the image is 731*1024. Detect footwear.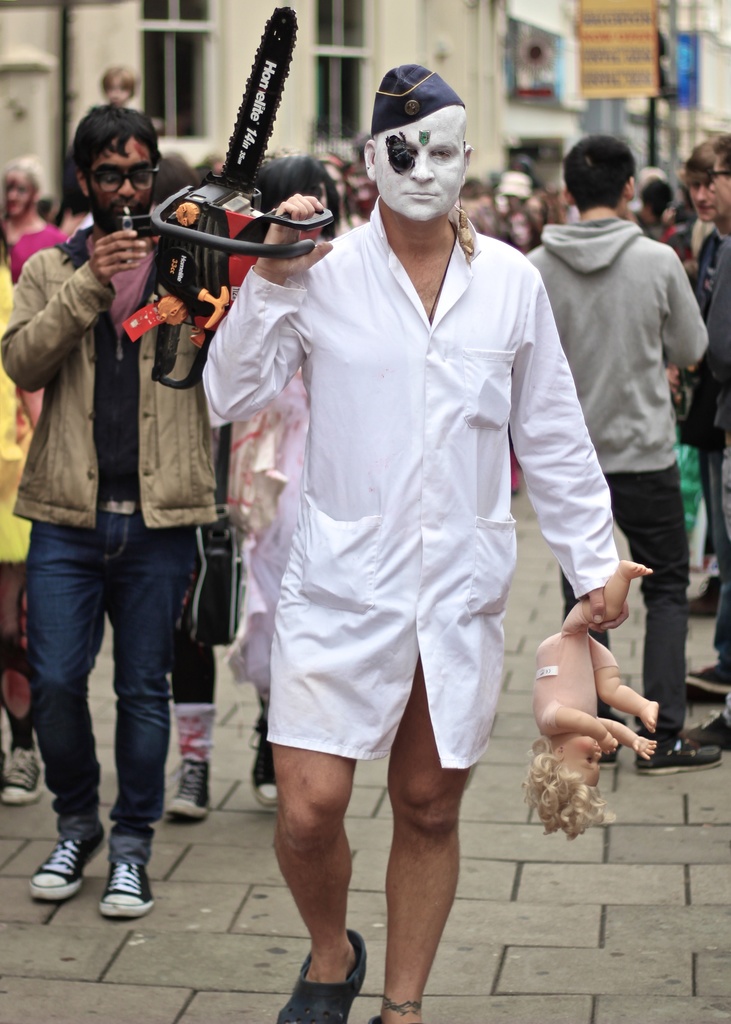
Detection: box(246, 717, 282, 807).
